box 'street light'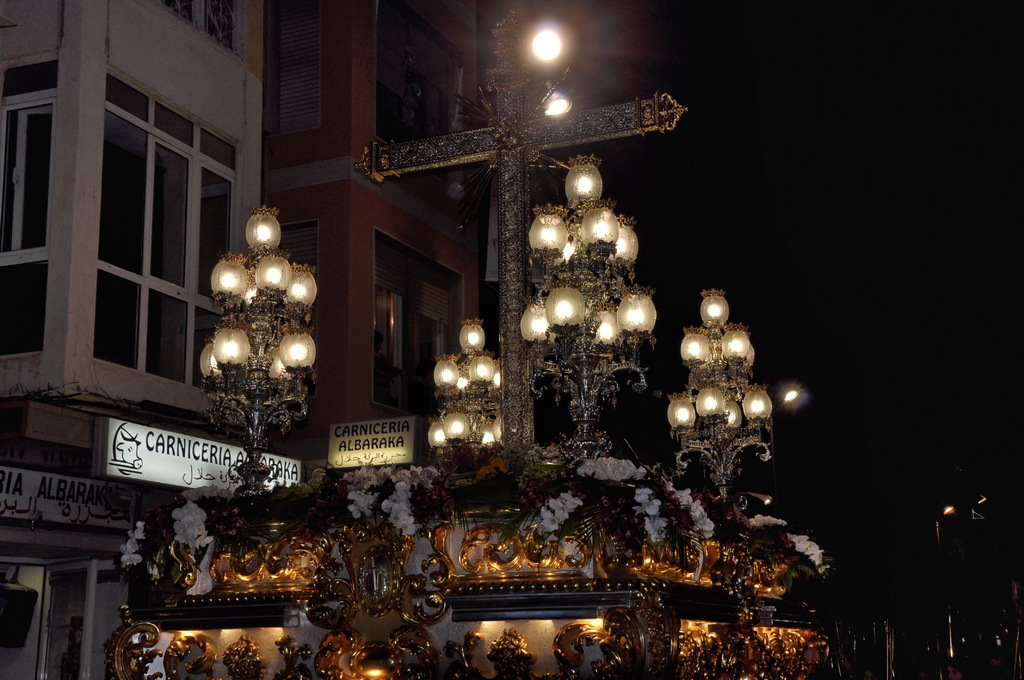
x1=181, y1=193, x2=323, y2=507
